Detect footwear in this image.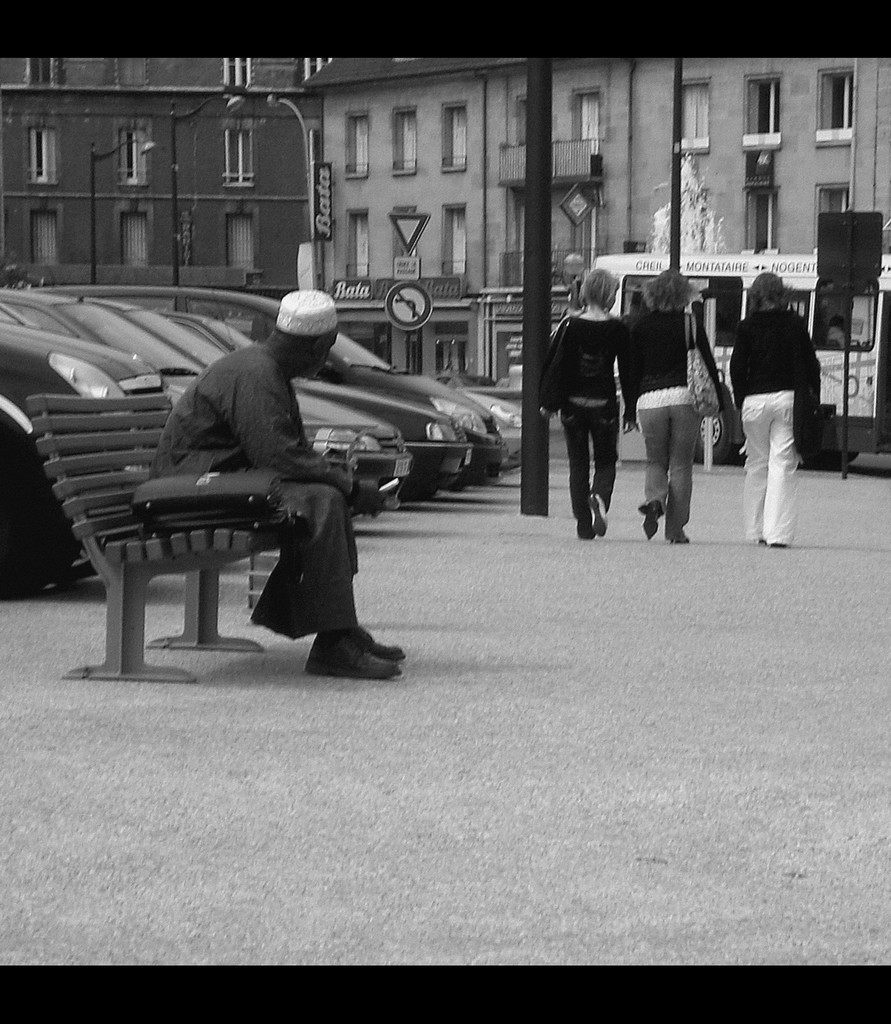
Detection: (566, 496, 596, 531).
